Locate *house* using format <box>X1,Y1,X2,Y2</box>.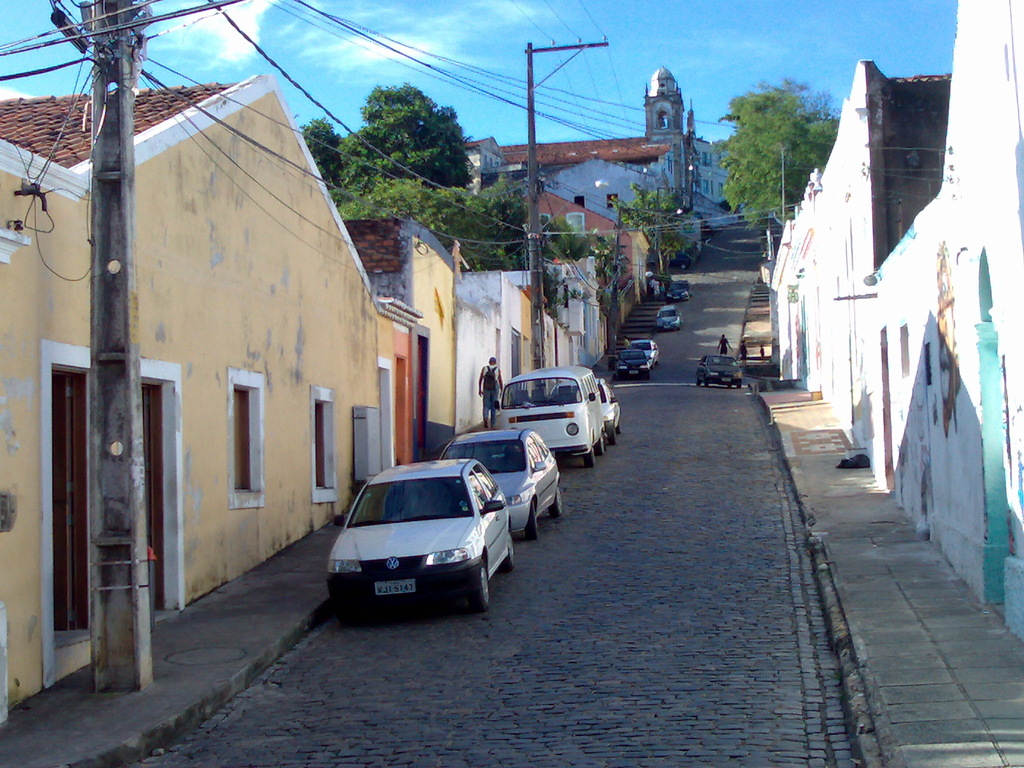
<box>559,278,588,389</box>.
